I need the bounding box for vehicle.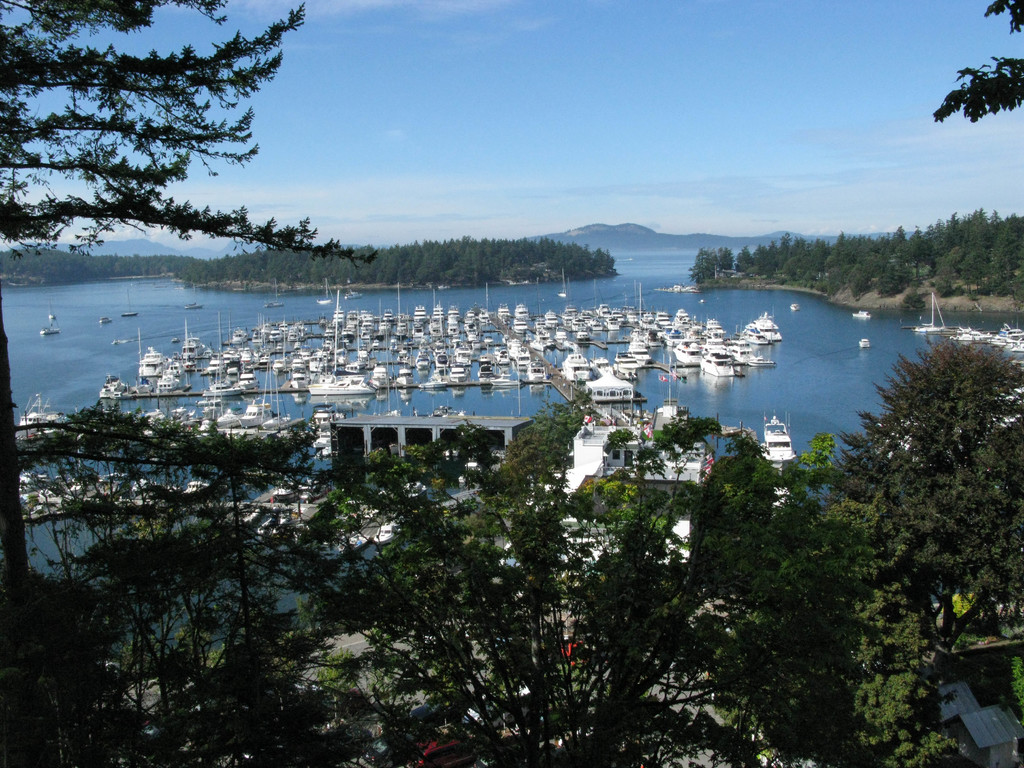
Here it is: locate(858, 336, 876, 349).
